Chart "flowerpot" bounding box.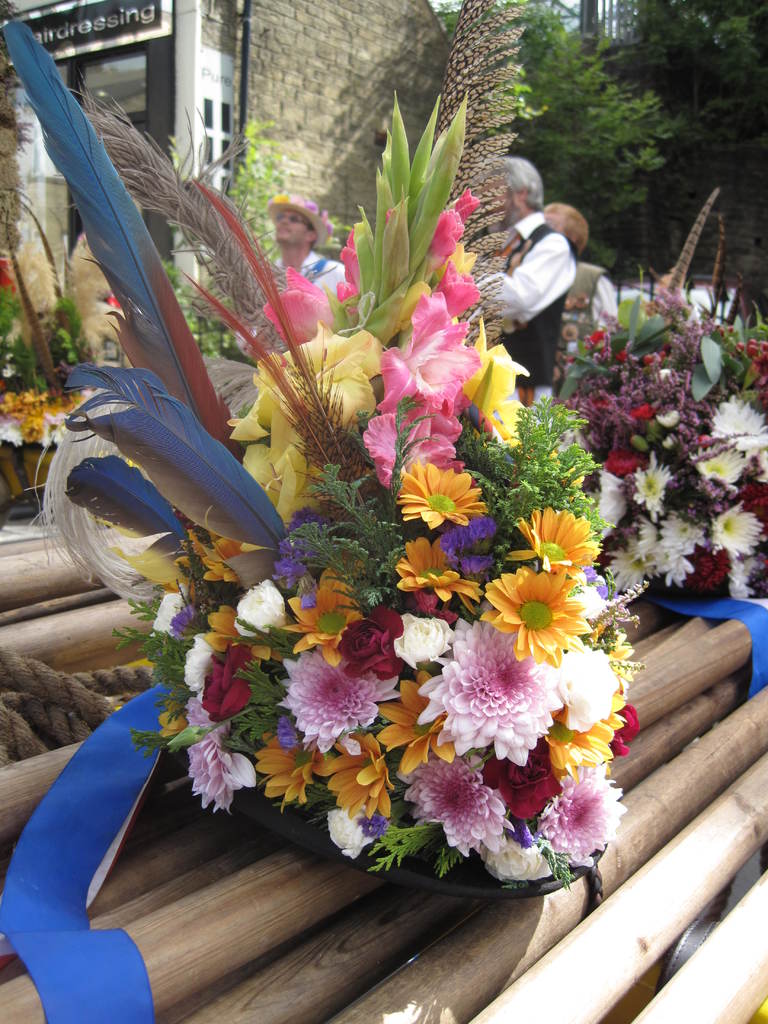
Charted: [left=237, top=743, right=606, bottom=898].
